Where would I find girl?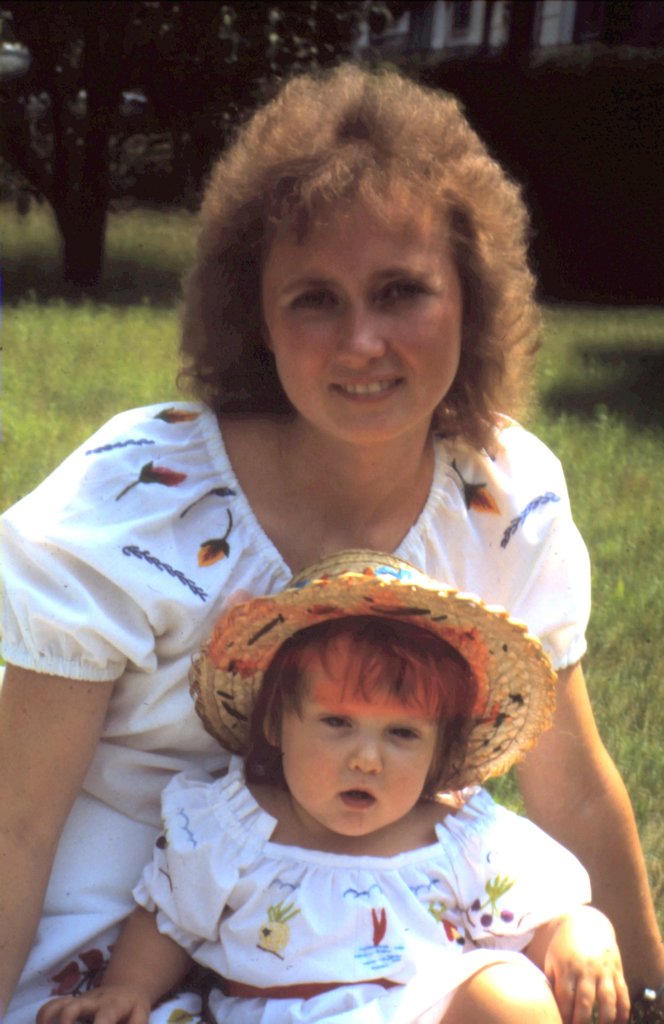
At x1=29 y1=552 x2=638 y2=1023.
